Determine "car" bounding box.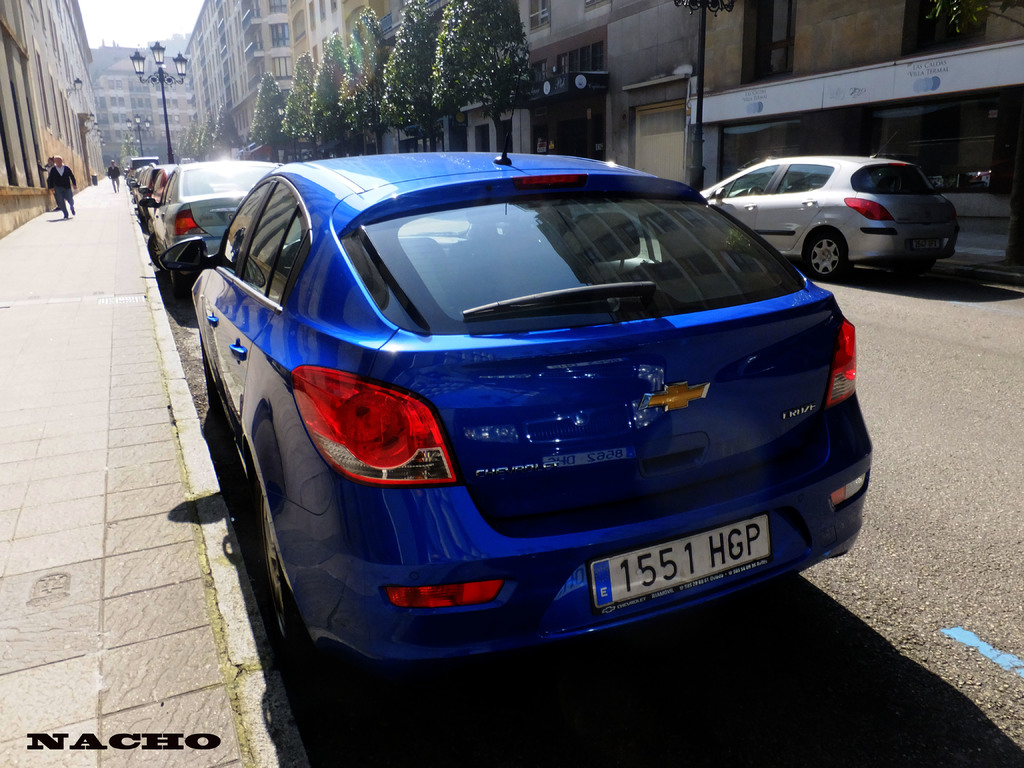
Determined: box=[168, 127, 845, 682].
